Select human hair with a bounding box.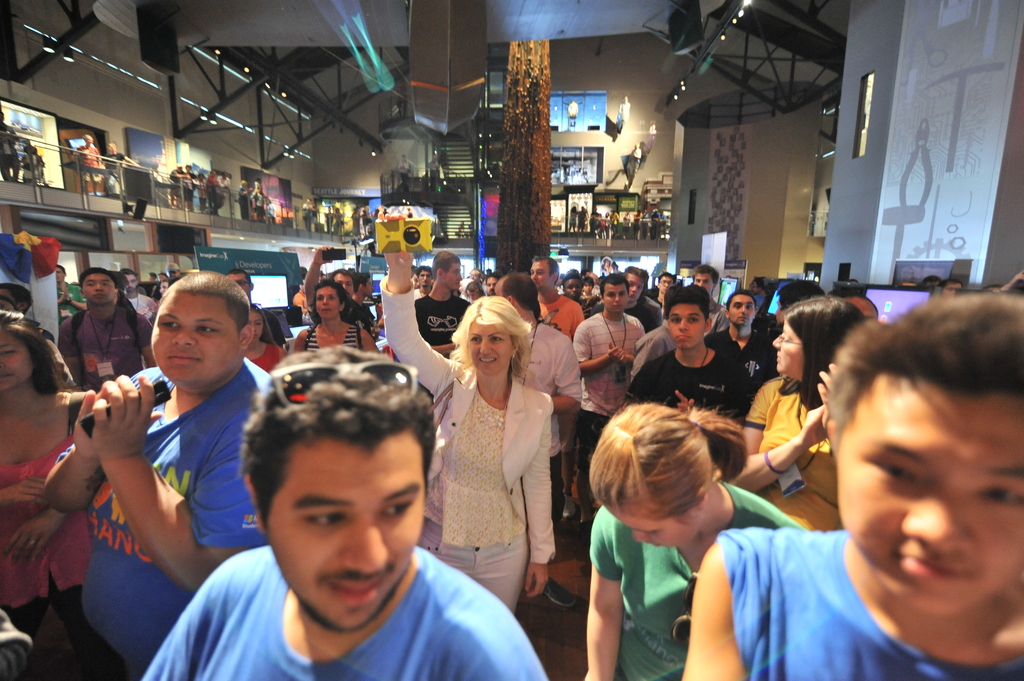
bbox=[660, 284, 709, 330].
